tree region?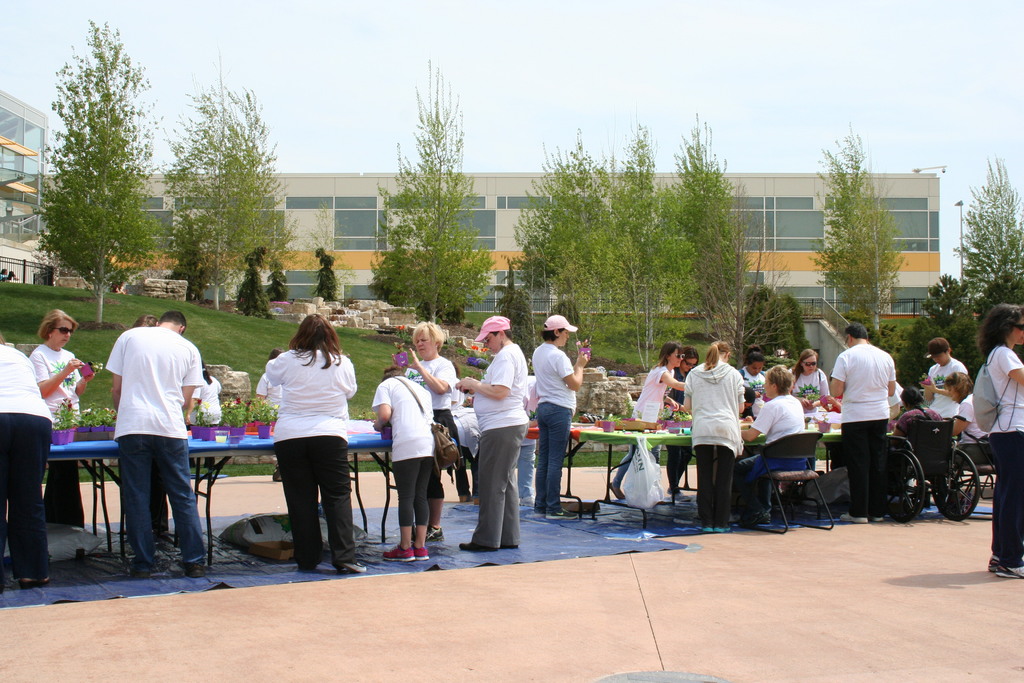
(x1=19, y1=9, x2=168, y2=334)
